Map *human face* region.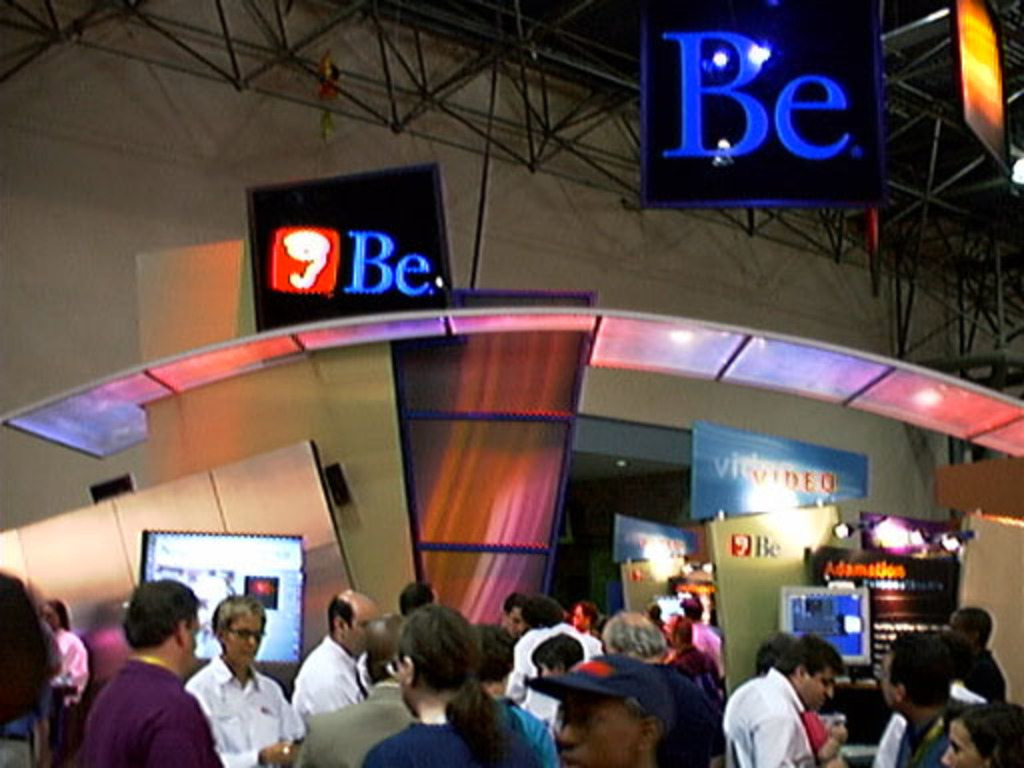
Mapped to BBox(344, 594, 382, 652).
